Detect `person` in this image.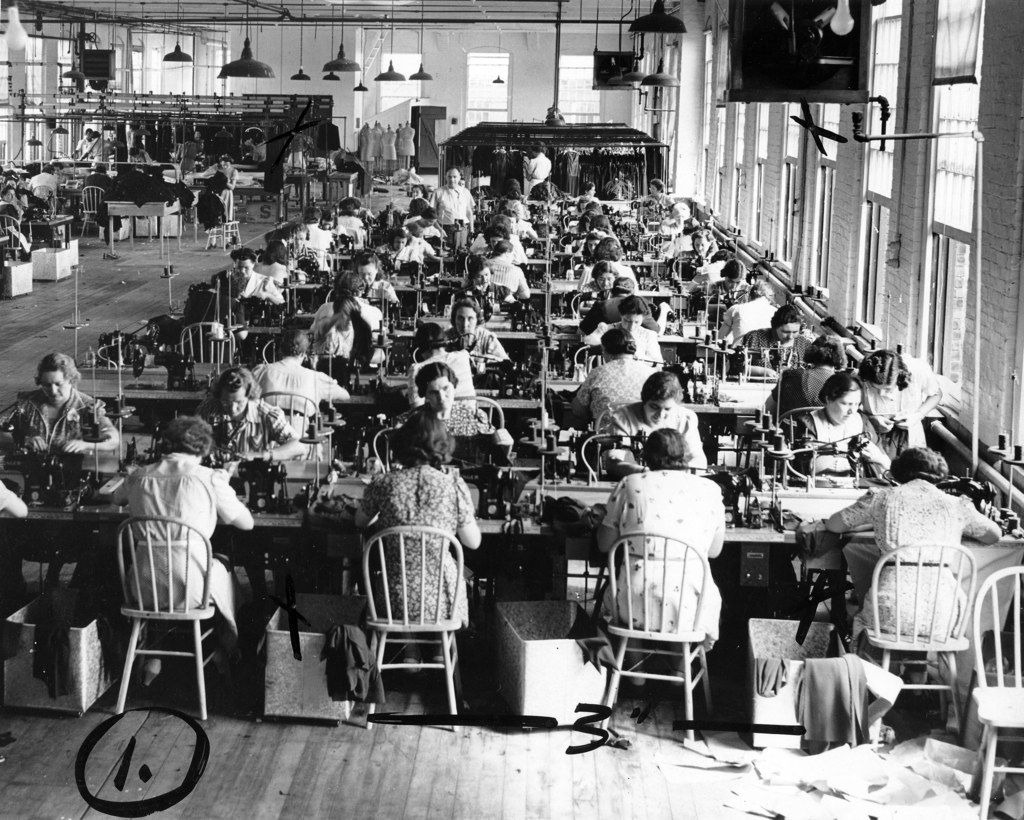
Detection: Rect(118, 414, 257, 634).
